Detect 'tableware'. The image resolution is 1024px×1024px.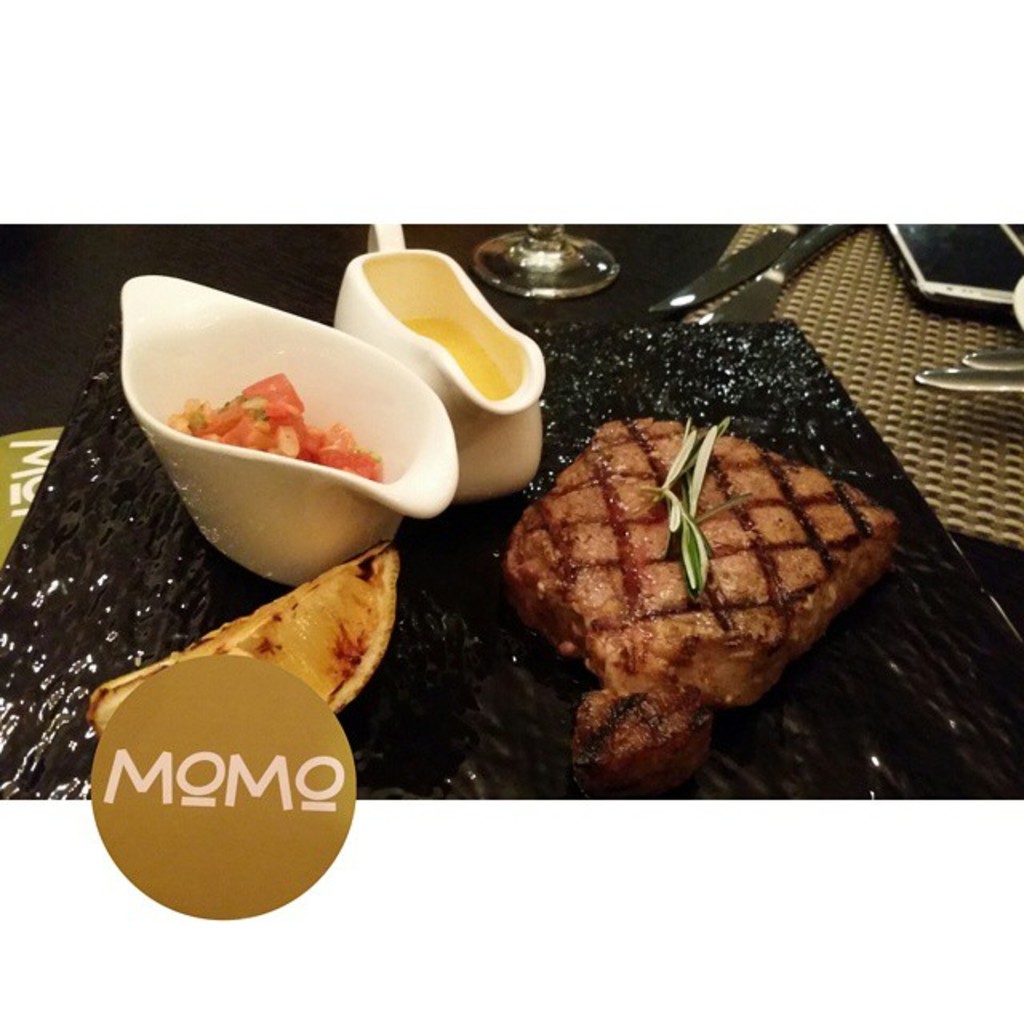
l=910, t=368, r=1022, b=395.
